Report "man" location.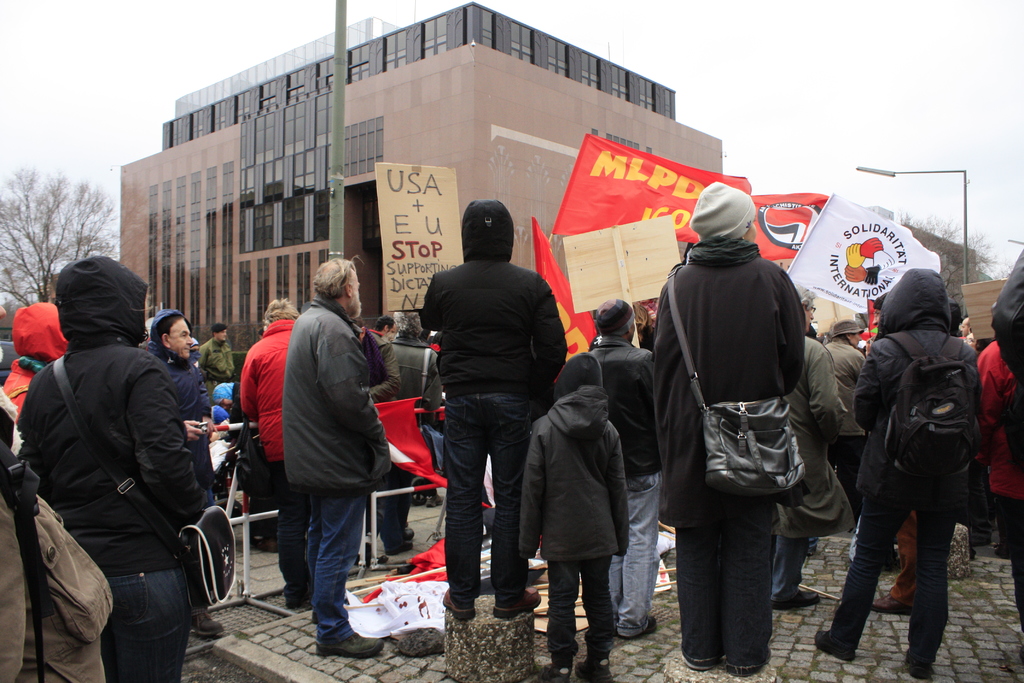
Report: {"left": 19, "top": 259, "right": 217, "bottom": 682}.
